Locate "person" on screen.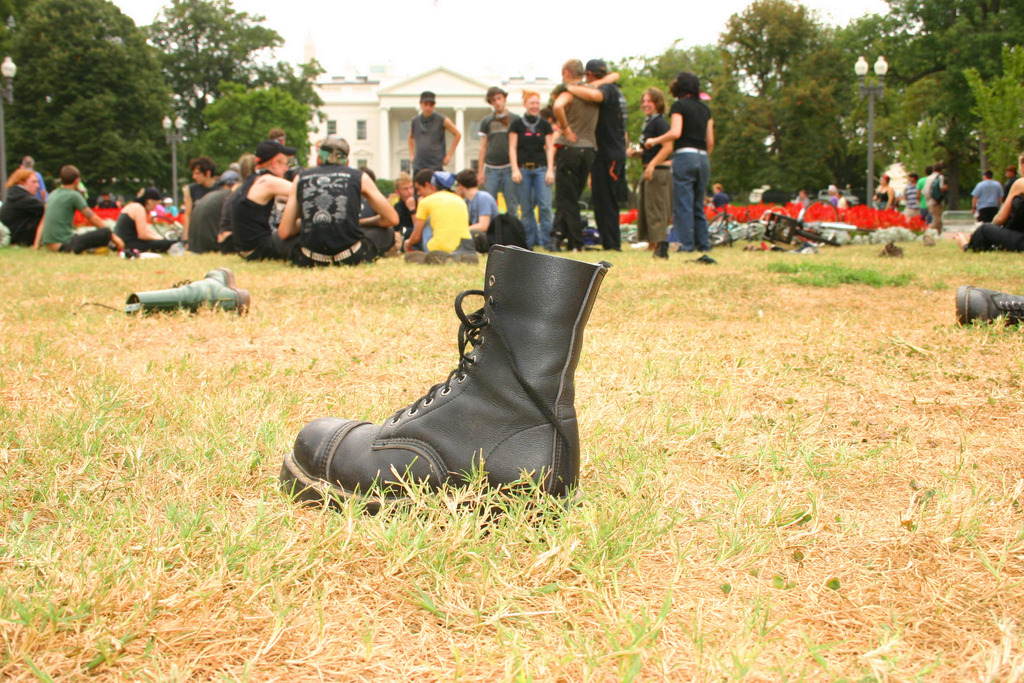
On screen at select_region(180, 154, 220, 238).
